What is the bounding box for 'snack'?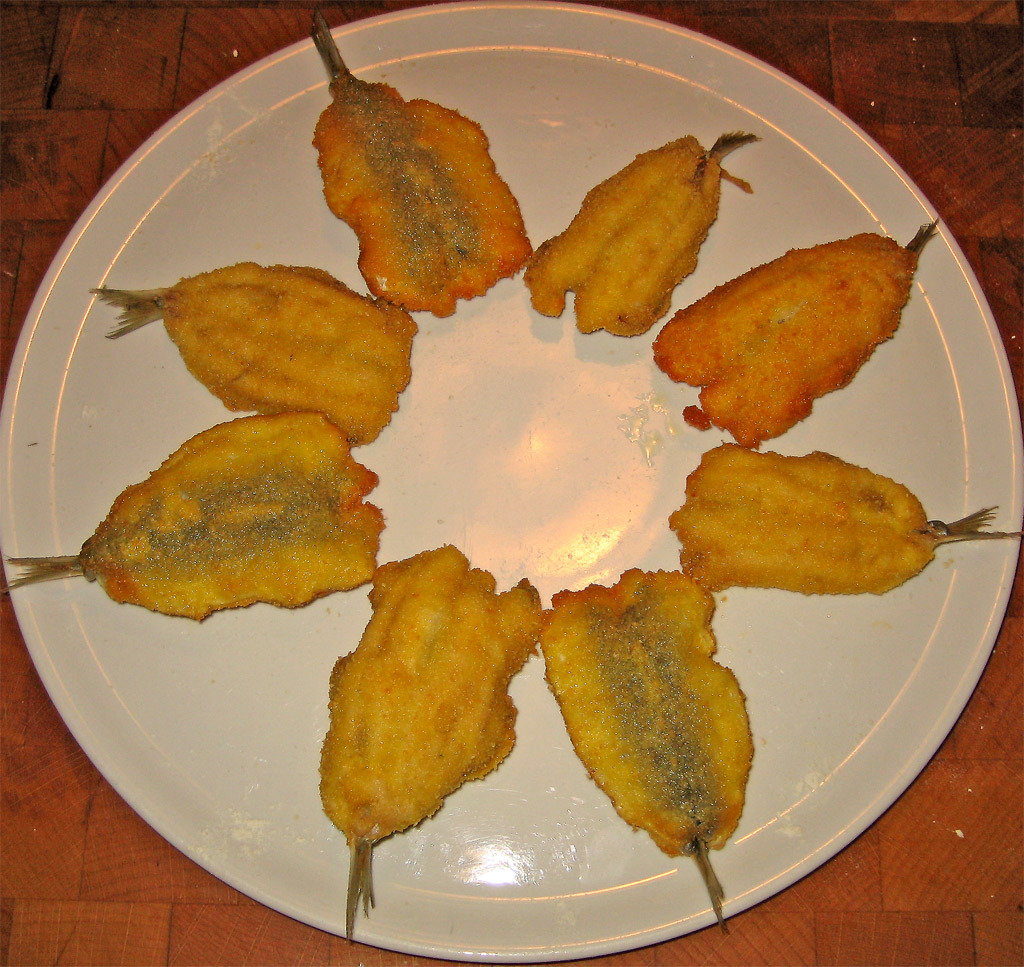
pyautogui.locateOnScreen(520, 119, 767, 332).
